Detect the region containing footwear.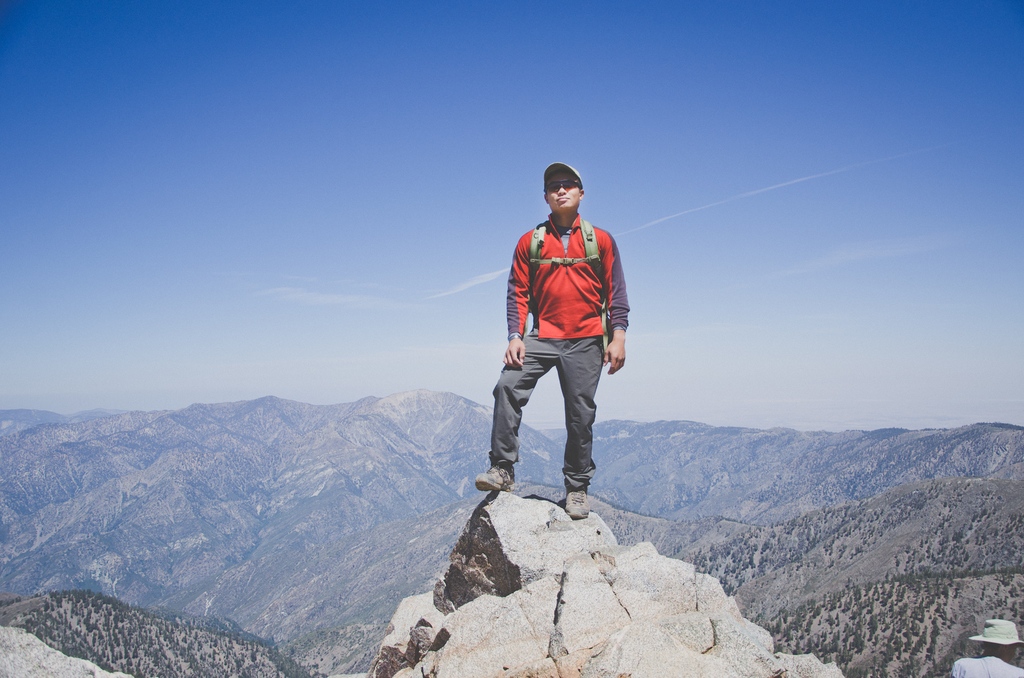
(559,482,594,523).
